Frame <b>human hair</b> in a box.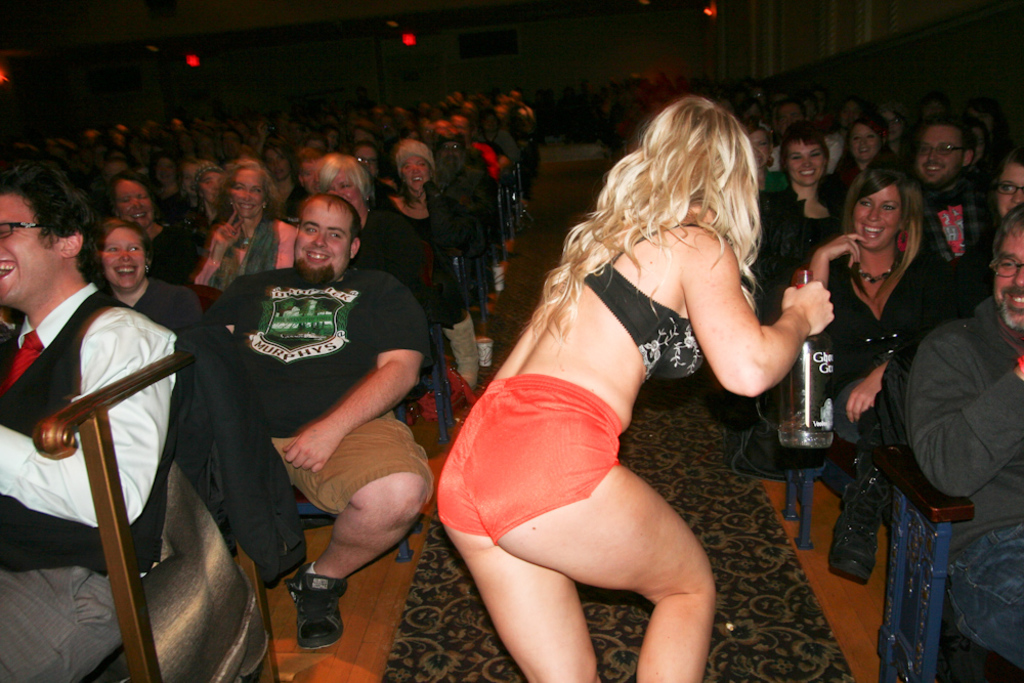
988:144:1023:193.
